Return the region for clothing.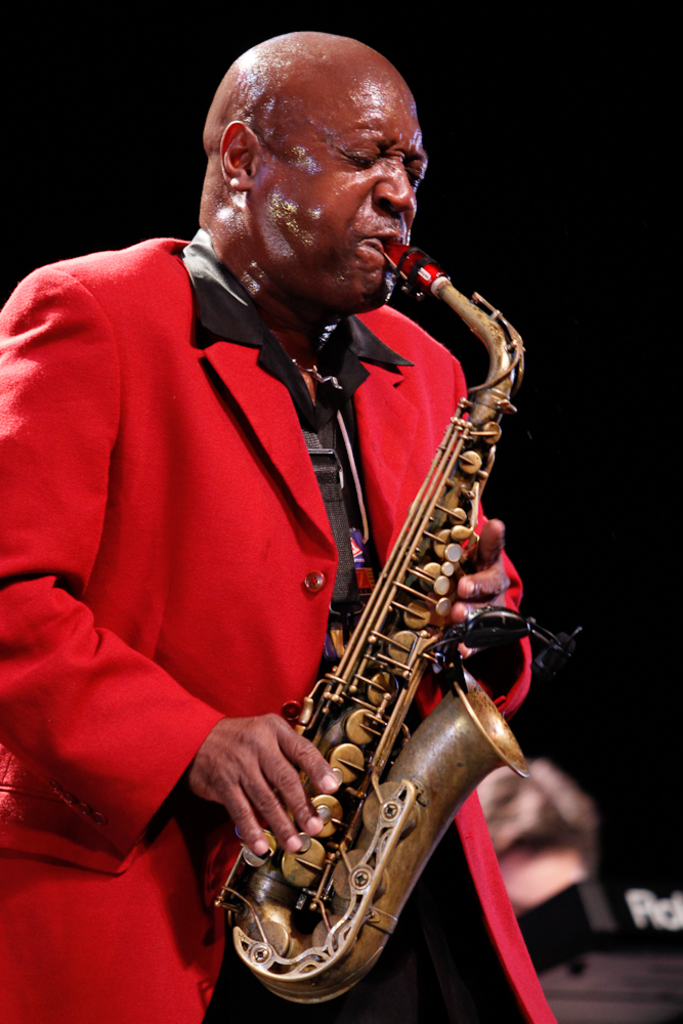
box(0, 224, 555, 1021).
